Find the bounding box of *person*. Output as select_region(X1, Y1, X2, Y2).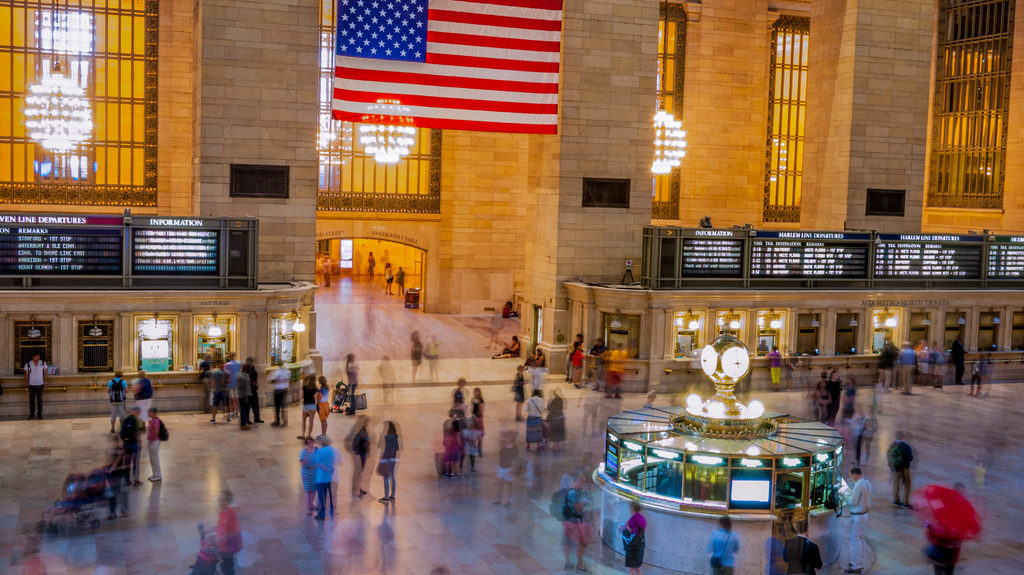
select_region(209, 489, 230, 574).
